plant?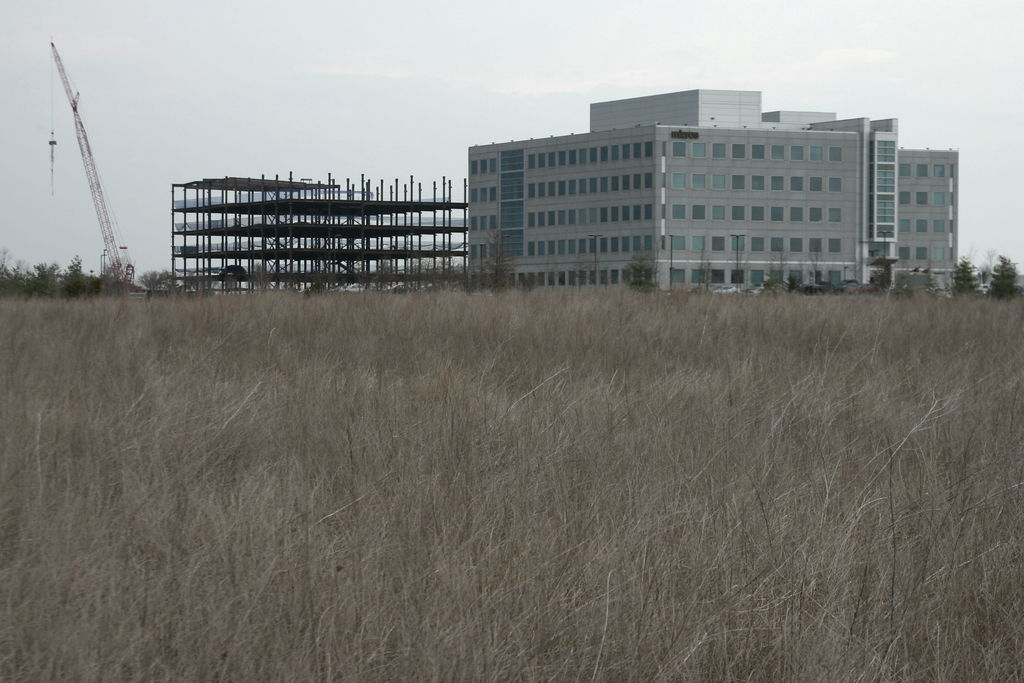
BBox(17, 260, 58, 289)
